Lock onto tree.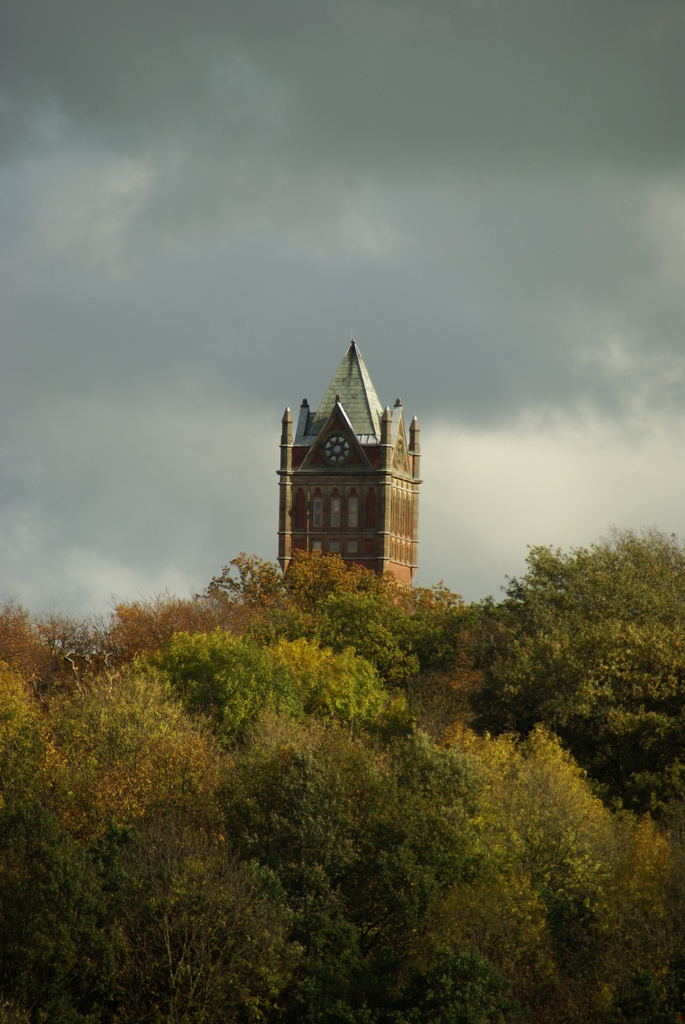
Locked: [x1=452, y1=532, x2=684, y2=810].
